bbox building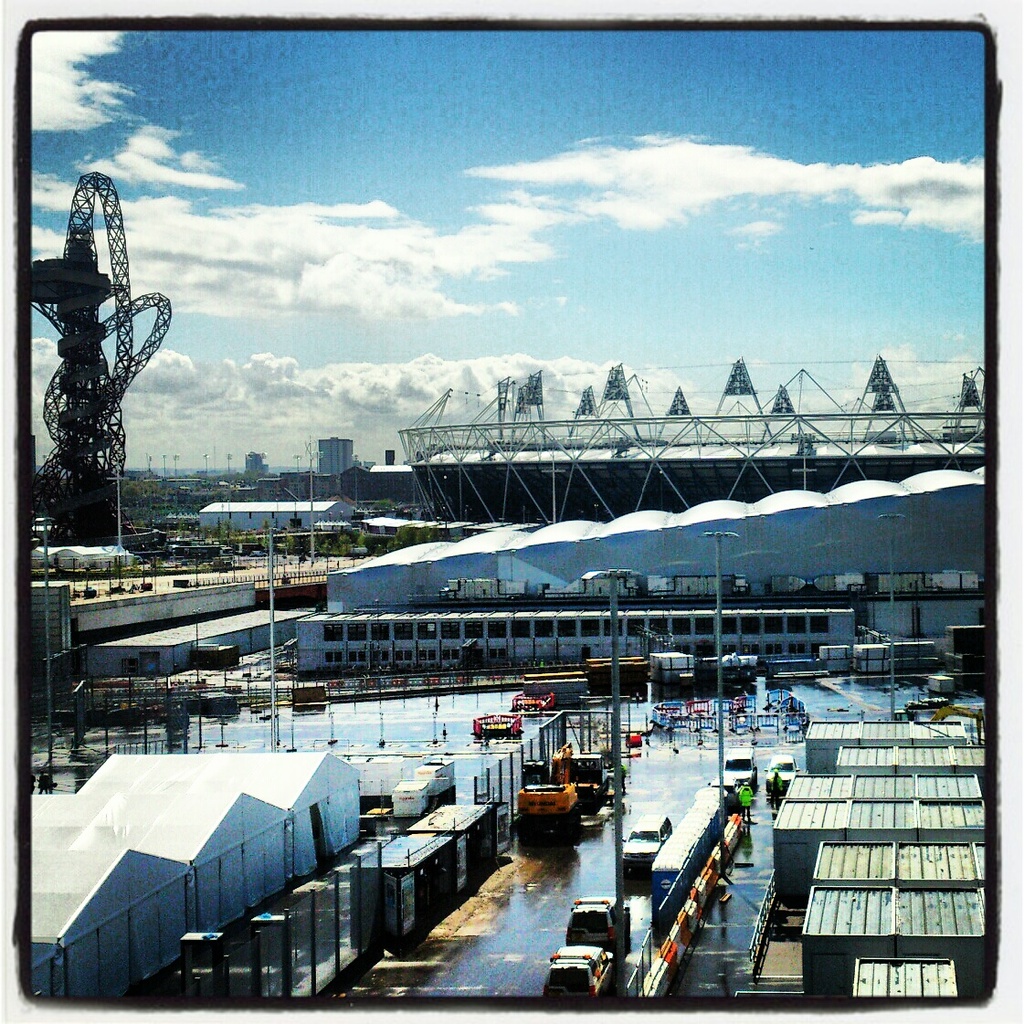
{"left": 419, "top": 389, "right": 979, "bottom": 531}
